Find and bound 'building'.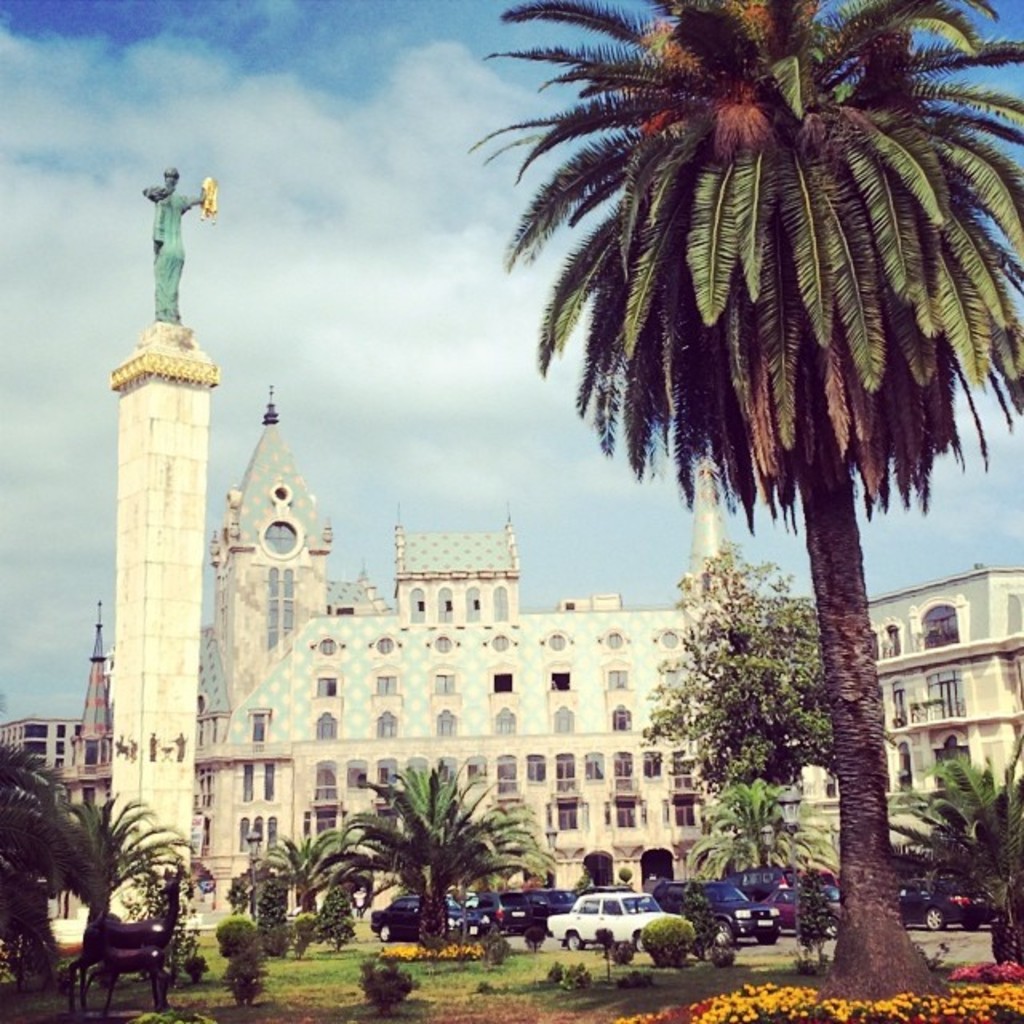
Bound: 0:392:1022:914.
